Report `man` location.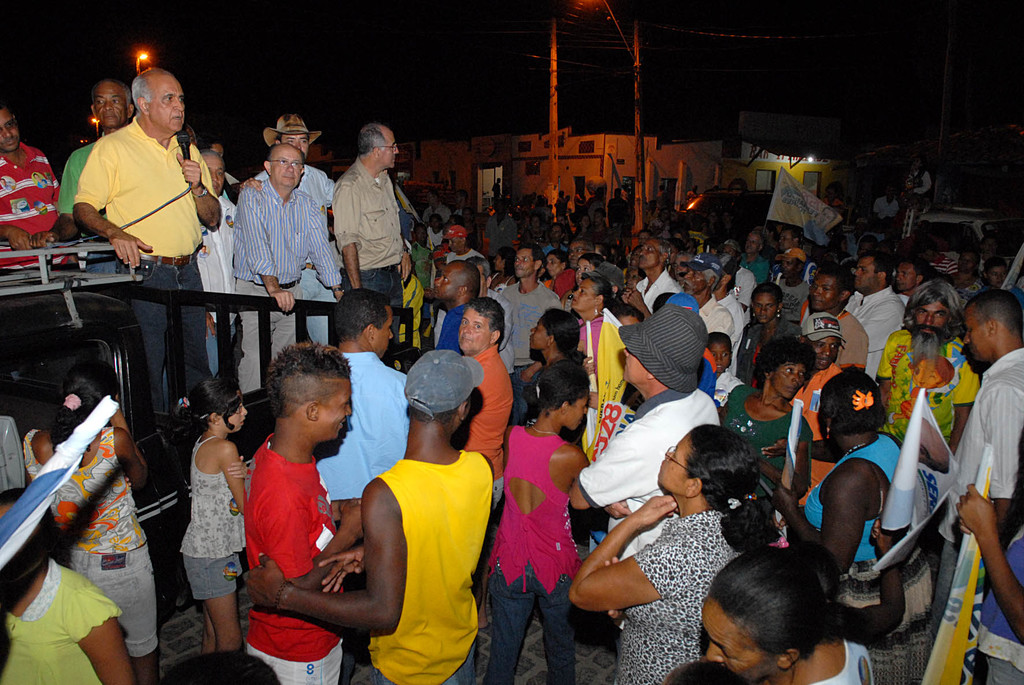
Report: region(0, 104, 81, 268).
